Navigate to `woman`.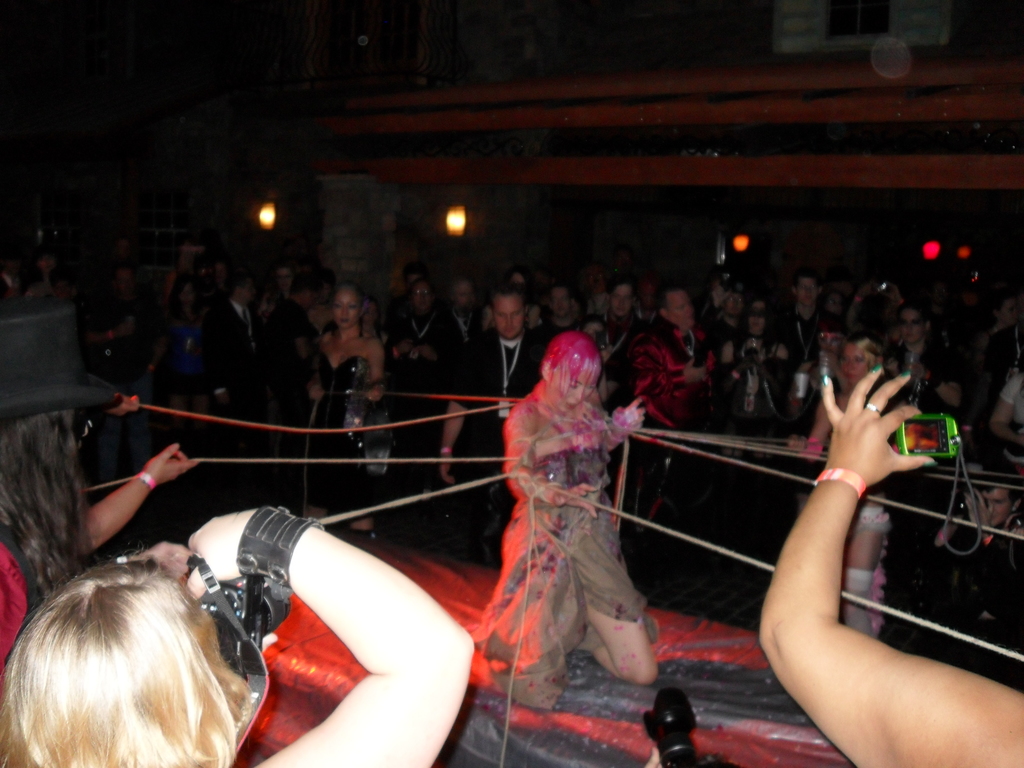
Navigation target: rect(812, 284, 861, 344).
